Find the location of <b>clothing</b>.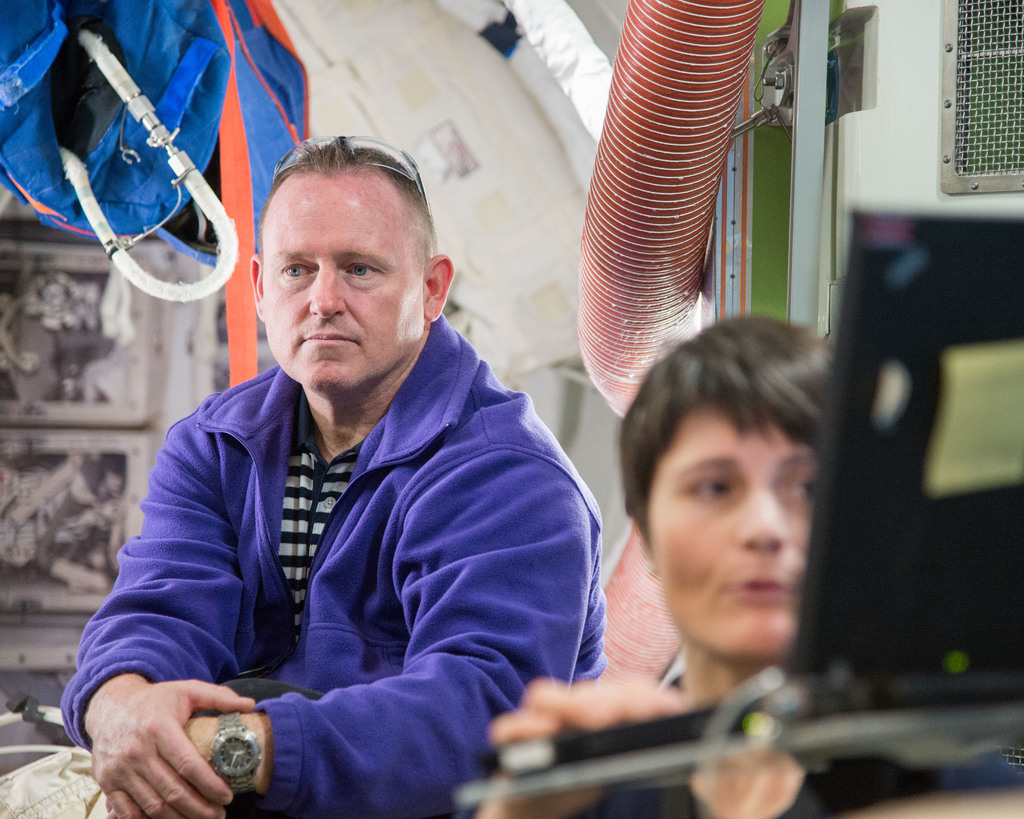
Location: [86,267,606,808].
